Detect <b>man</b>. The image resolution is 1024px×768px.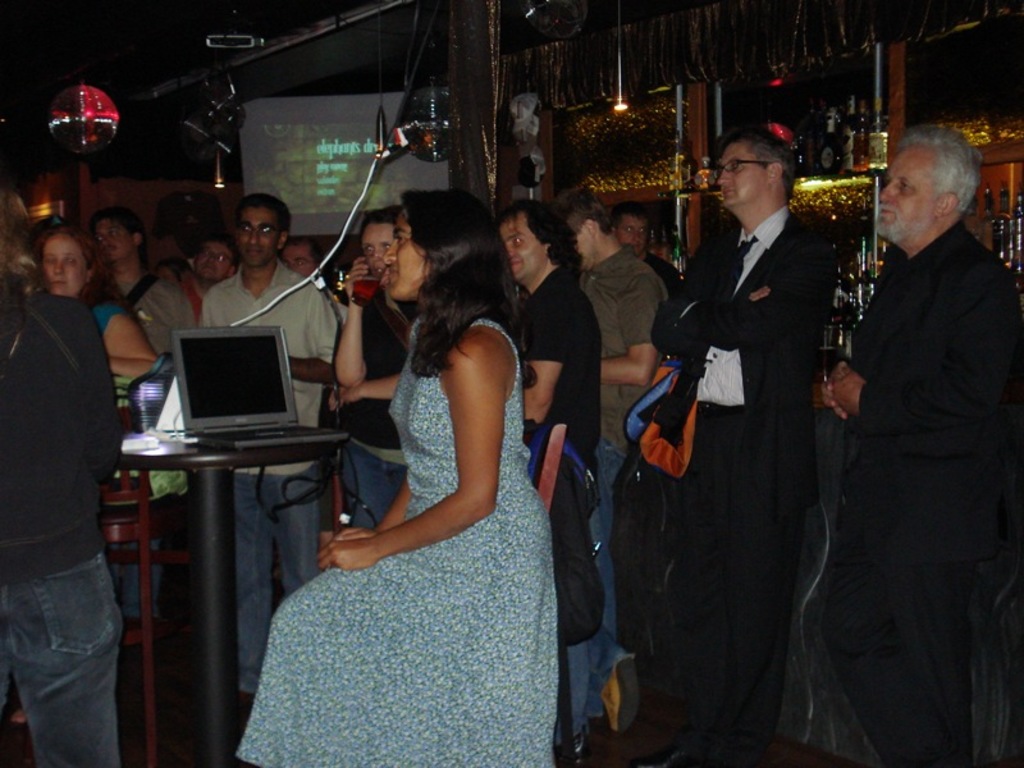
(806, 91, 1018, 736).
